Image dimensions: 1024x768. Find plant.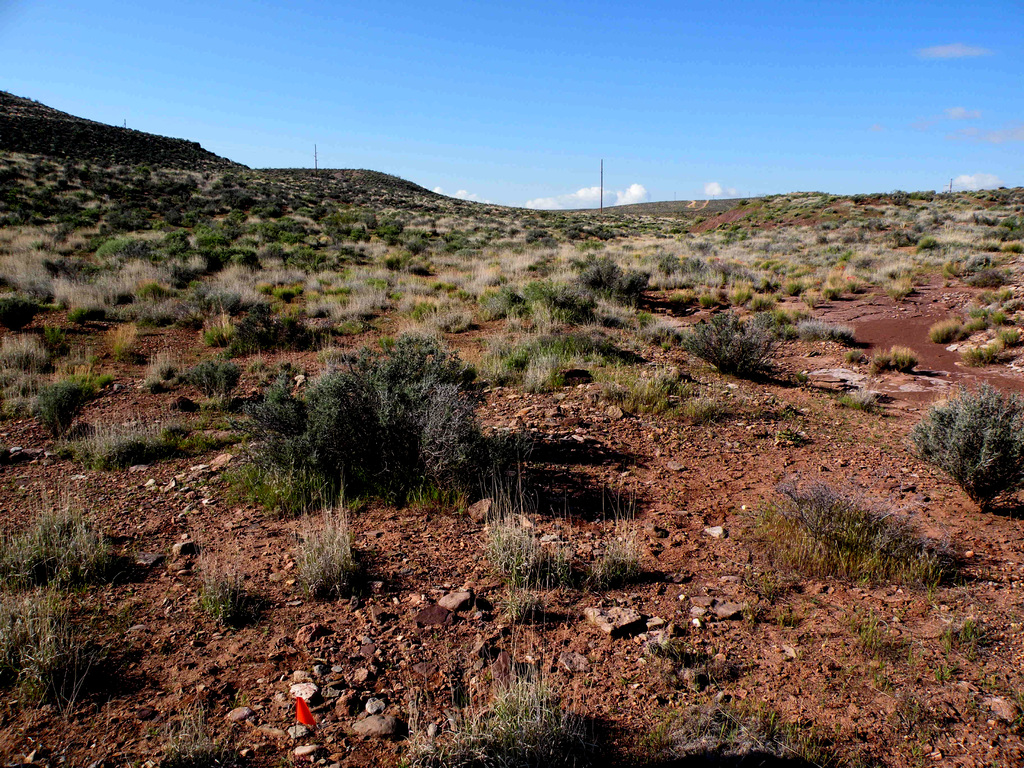
(518,314,648,367).
